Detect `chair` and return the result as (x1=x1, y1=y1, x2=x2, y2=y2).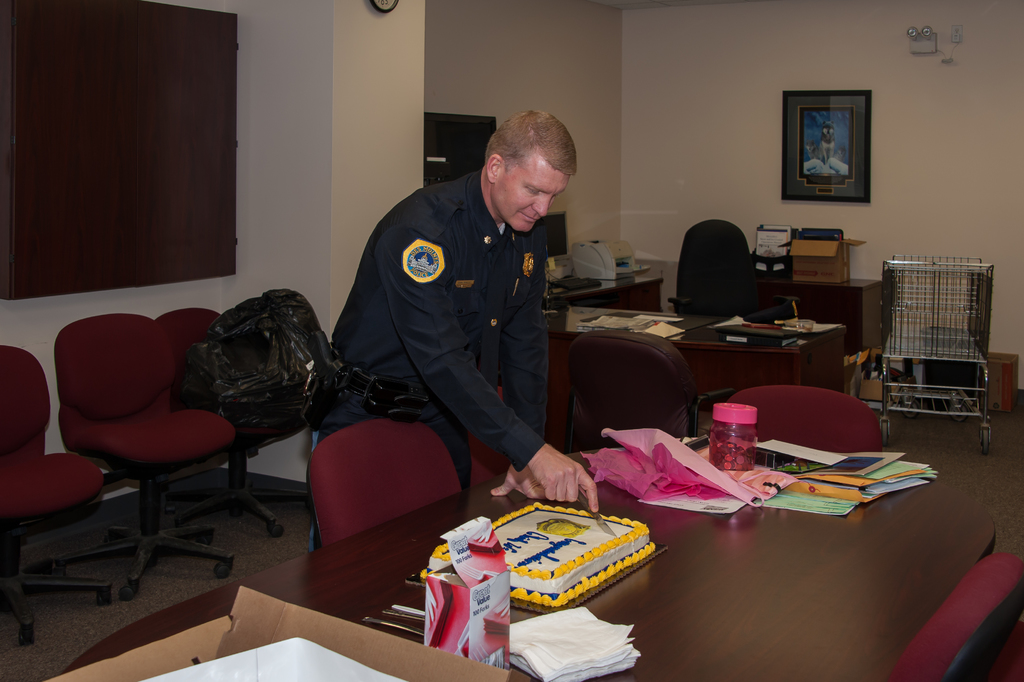
(x1=725, y1=384, x2=883, y2=452).
